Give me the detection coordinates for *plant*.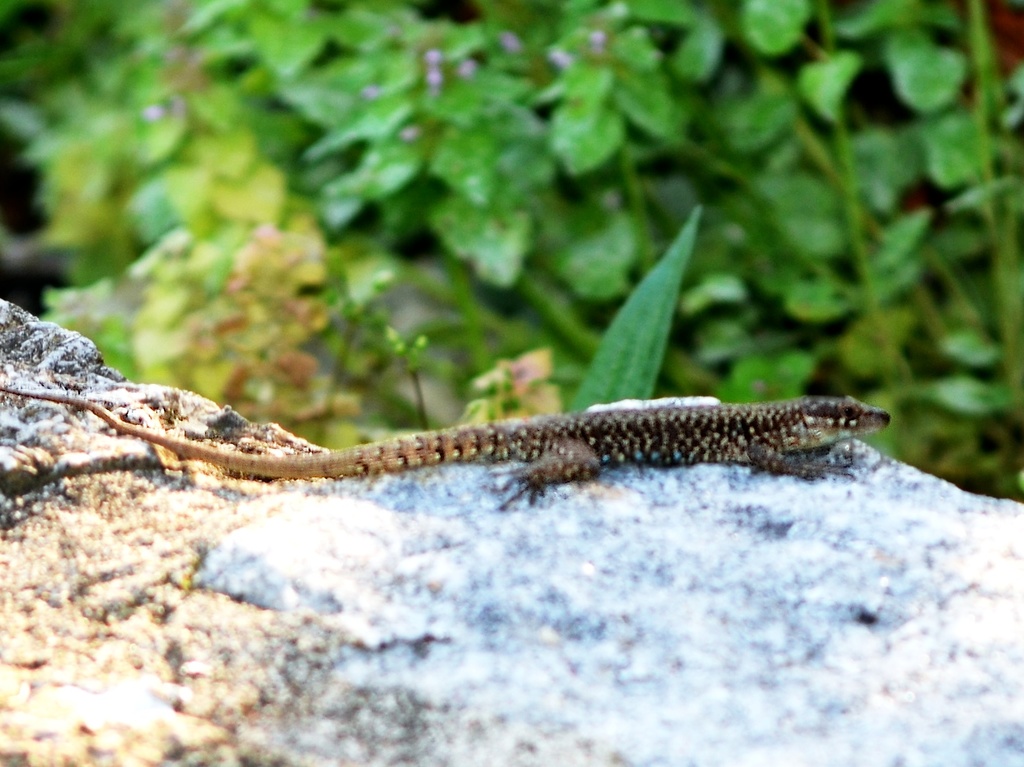
[left=0, top=0, right=439, bottom=442].
